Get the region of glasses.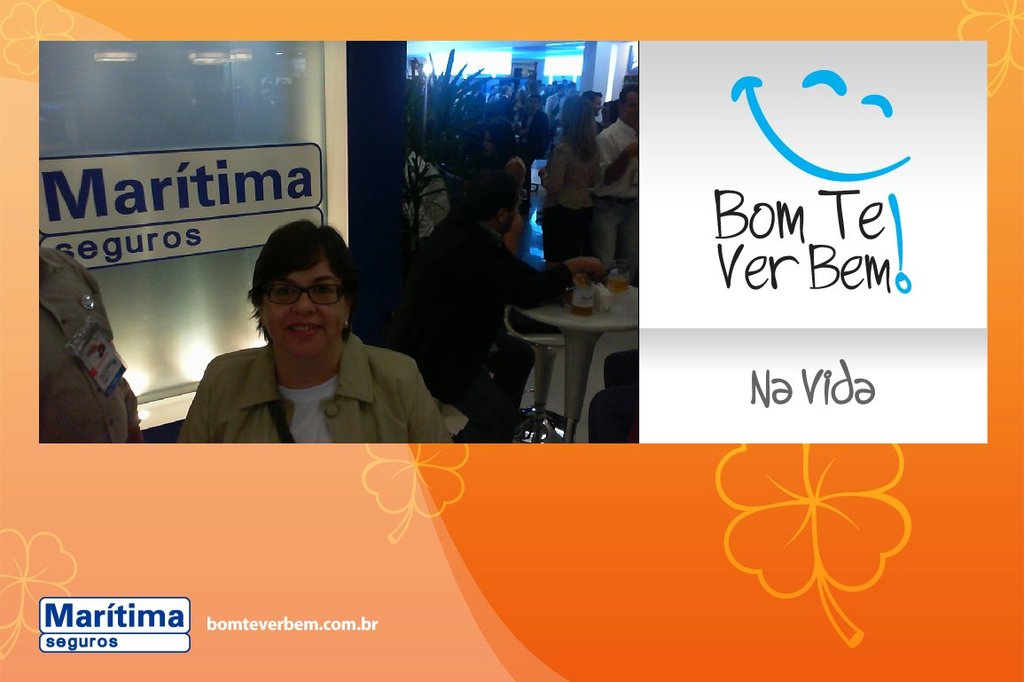
rect(240, 278, 353, 317).
